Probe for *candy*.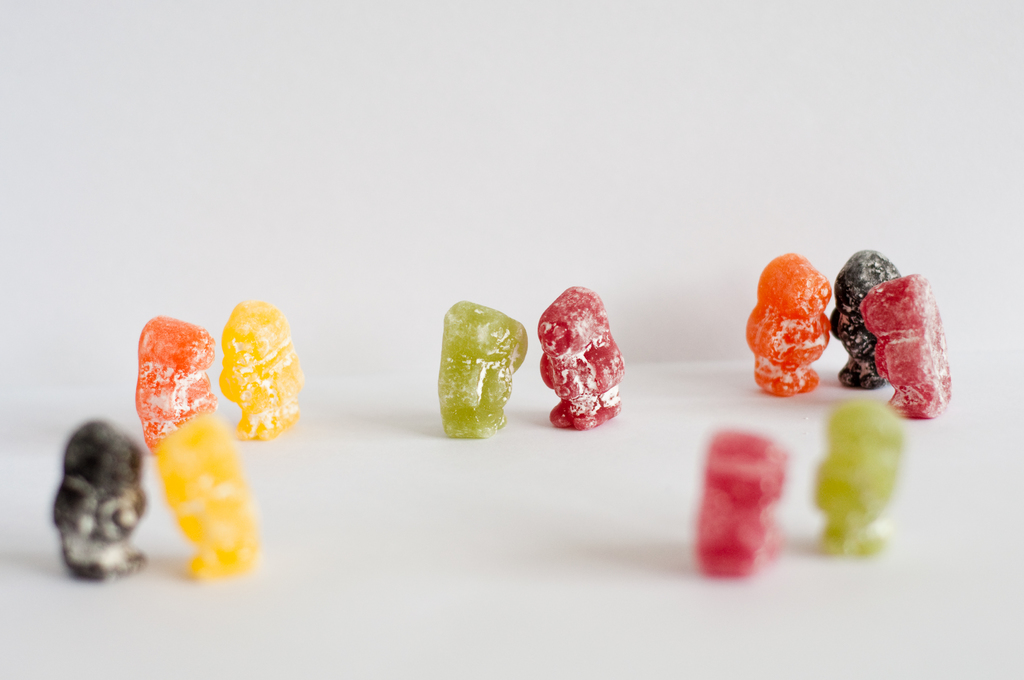
Probe result: 860,275,950,419.
